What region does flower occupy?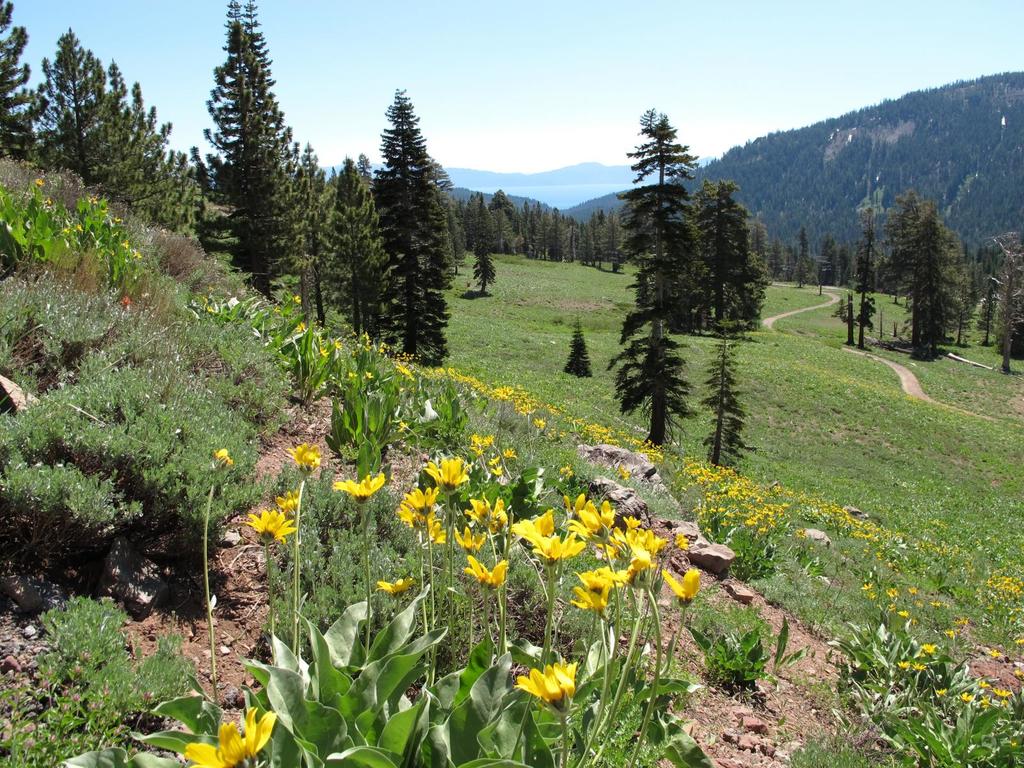
bbox(897, 607, 909, 620).
